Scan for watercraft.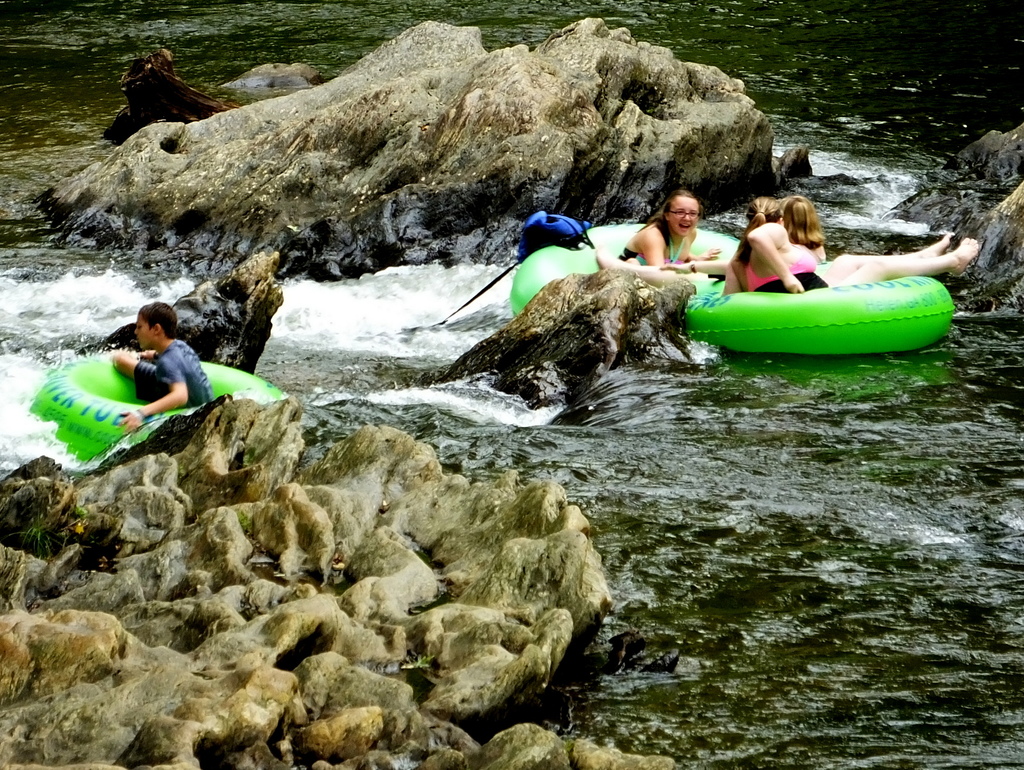
Scan result: {"left": 508, "top": 225, "right": 948, "bottom": 356}.
